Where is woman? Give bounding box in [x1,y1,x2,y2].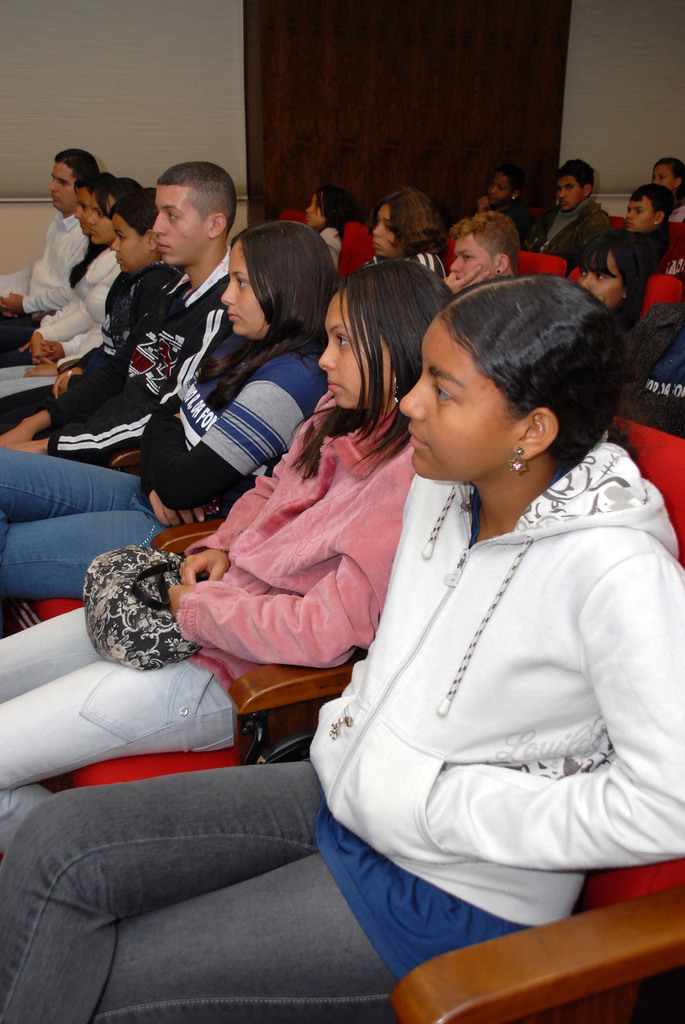
[650,158,684,221].
